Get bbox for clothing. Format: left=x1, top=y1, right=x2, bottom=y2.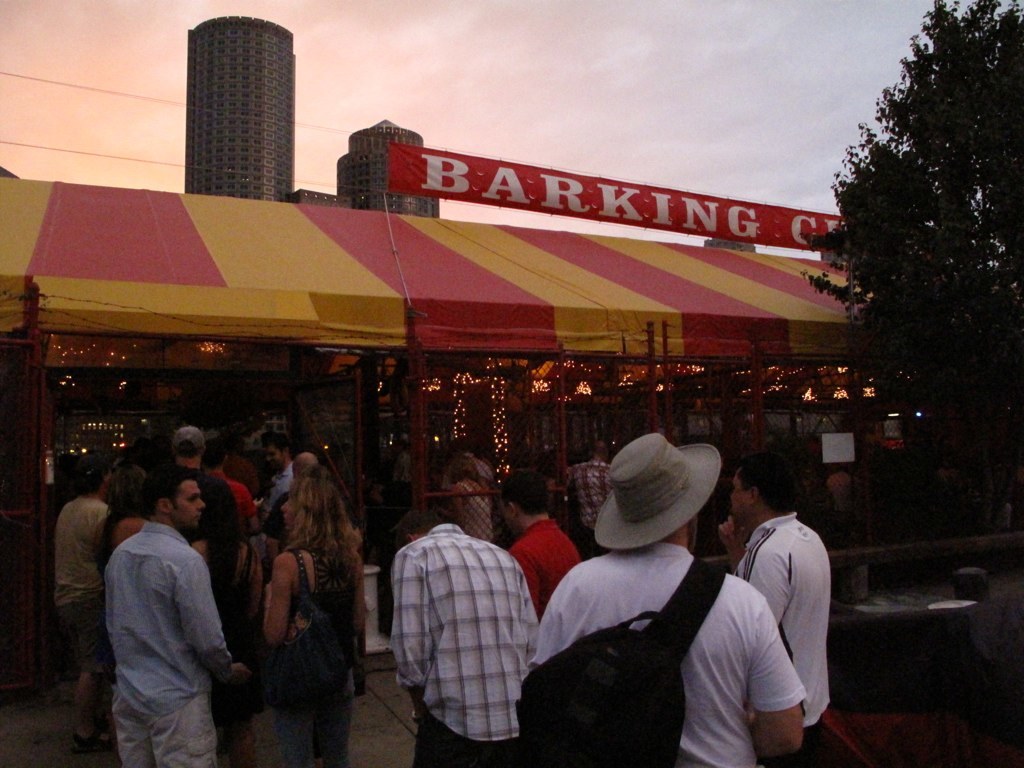
left=726, top=511, right=834, bottom=767.
